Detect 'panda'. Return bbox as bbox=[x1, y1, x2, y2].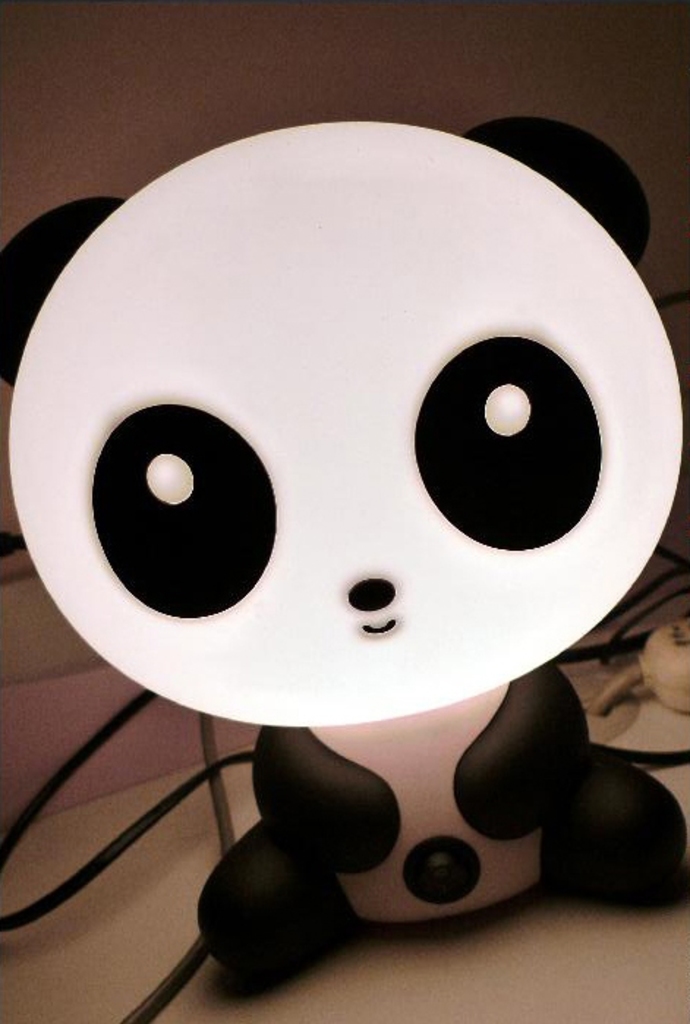
bbox=[0, 105, 687, 995].
